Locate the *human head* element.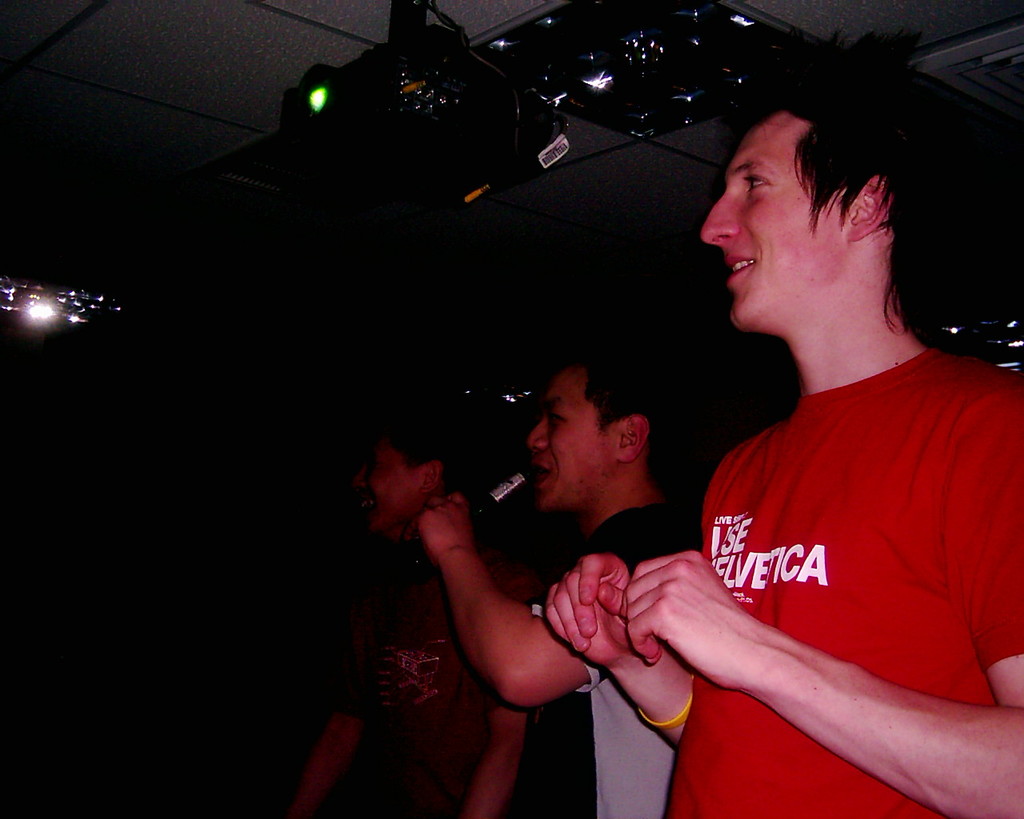
Element bbox: region(693, 63, 966, 376).
